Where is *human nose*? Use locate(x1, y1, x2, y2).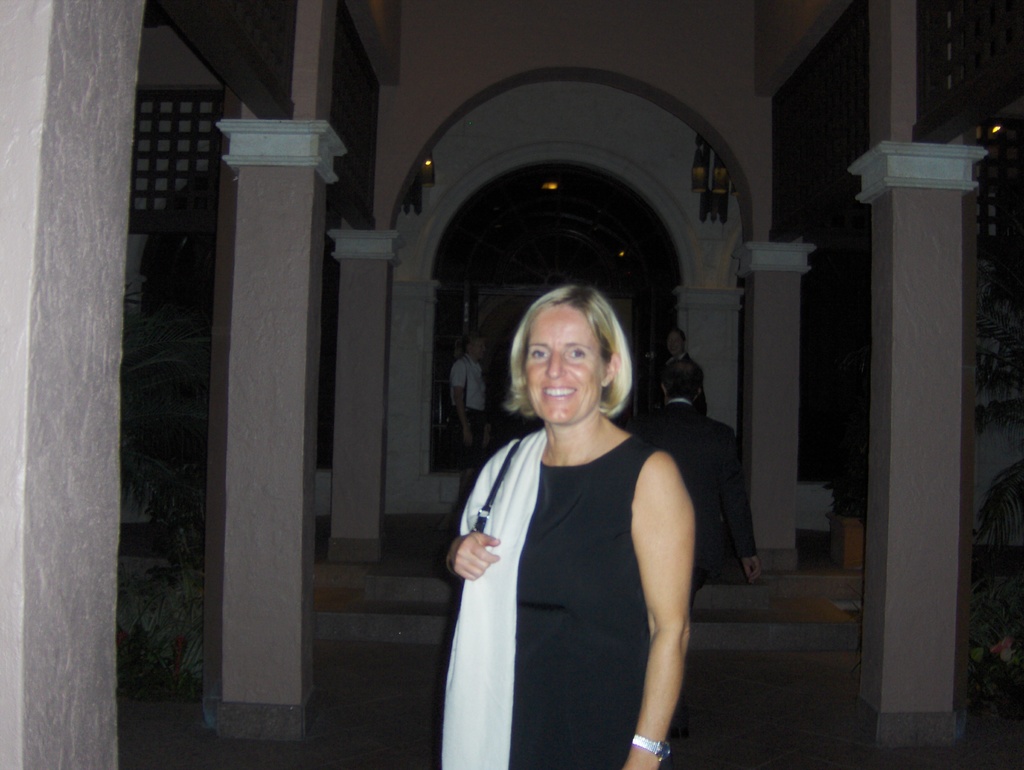
locate(546, 348, 566, 378).
